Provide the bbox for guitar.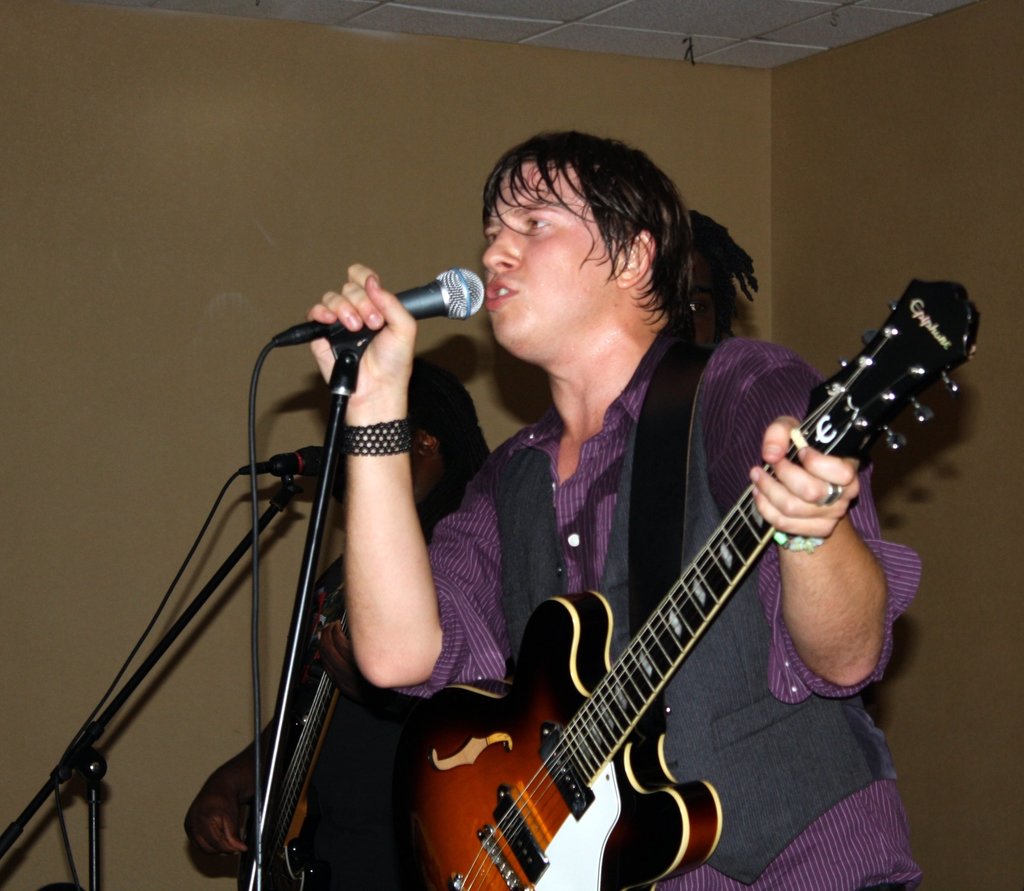
pyautogui.locateOnScreen(406, 296, 954, 890).
